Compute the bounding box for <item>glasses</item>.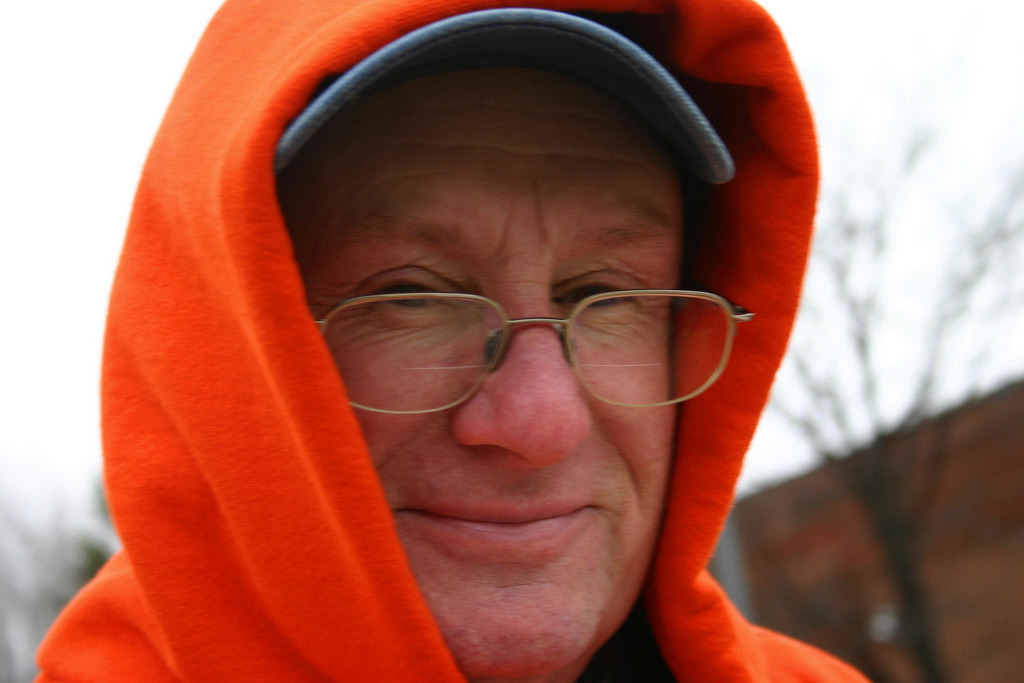
[316,288,757,419].
